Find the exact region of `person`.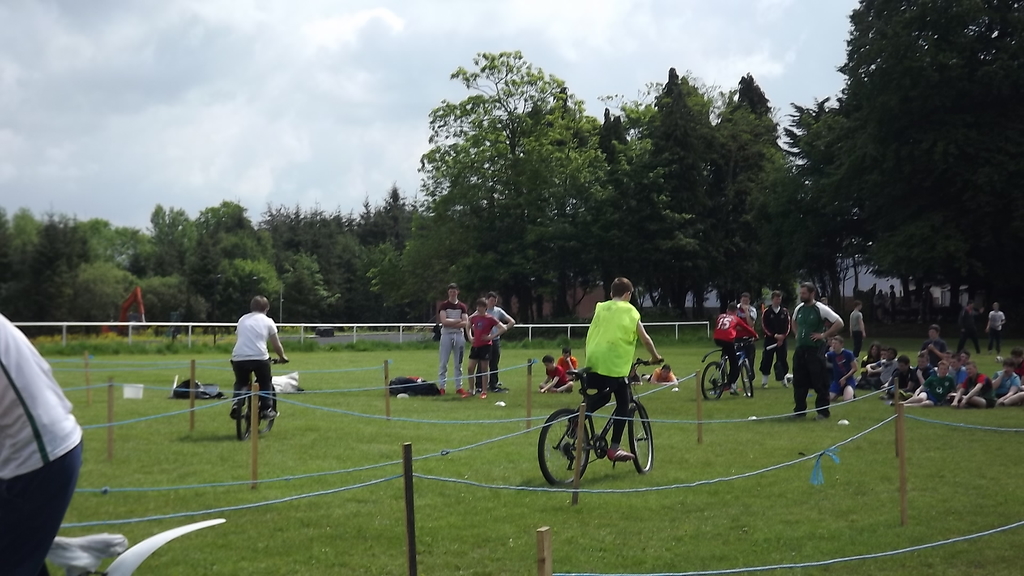
Exact region: locate(227, 292, 287, 406).
